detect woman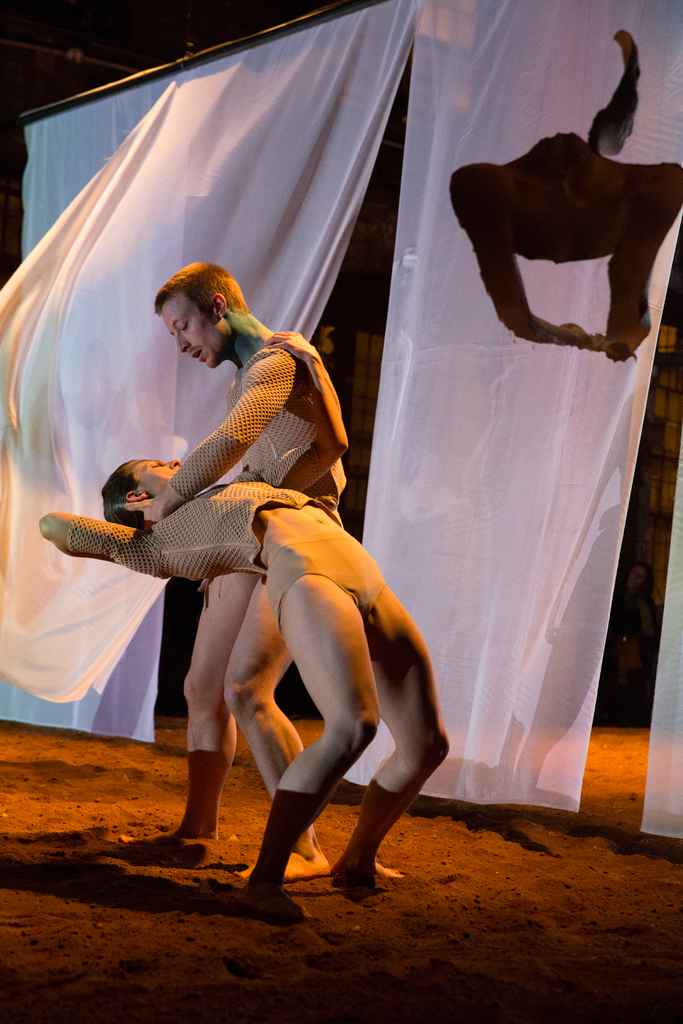
34:452:459:914
